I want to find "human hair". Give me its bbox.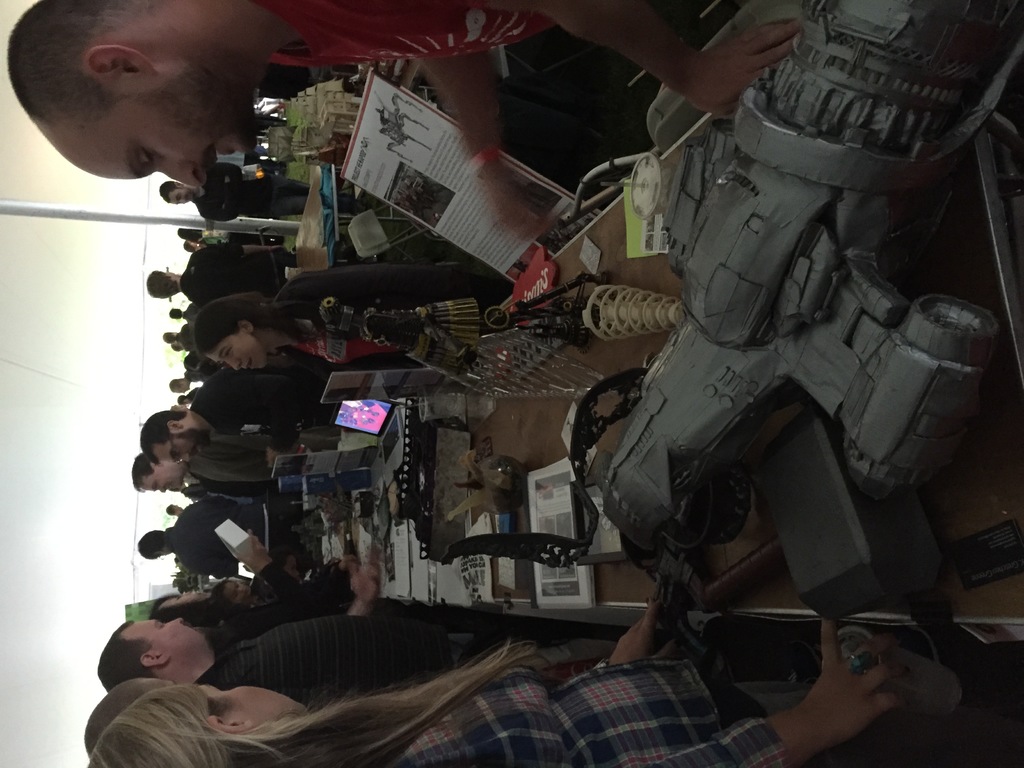
{"x1": 160, "y1": 180, "x2": 181, "y2": 204}.
